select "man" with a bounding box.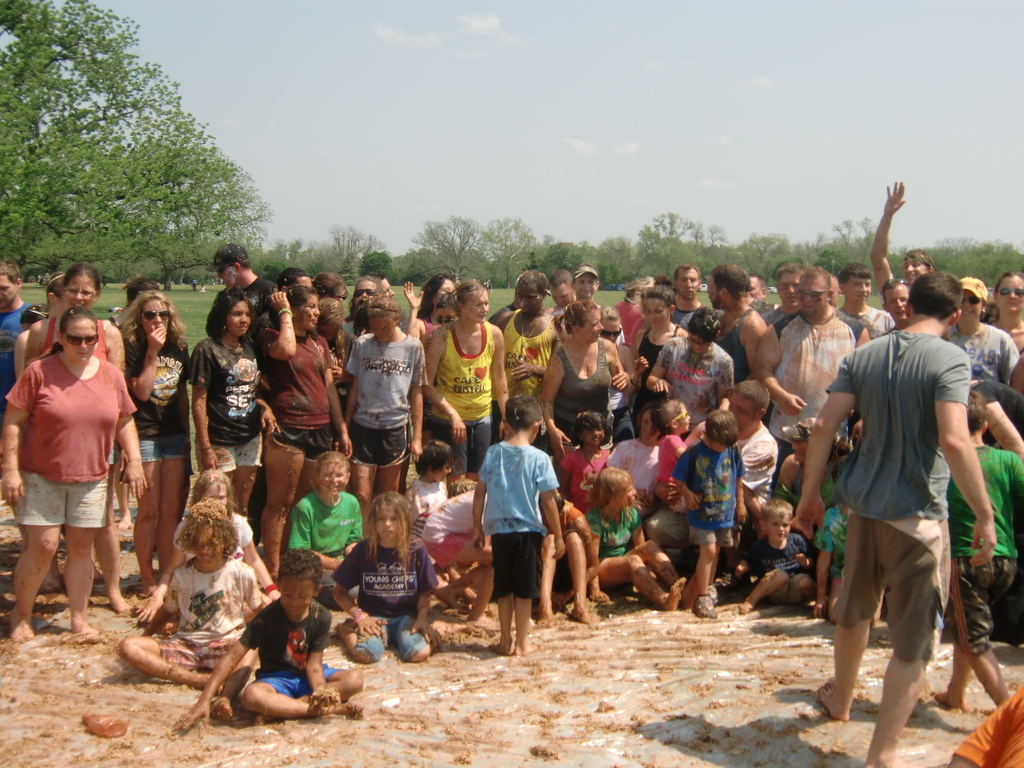
select_region(504, 268, 558, 406).
